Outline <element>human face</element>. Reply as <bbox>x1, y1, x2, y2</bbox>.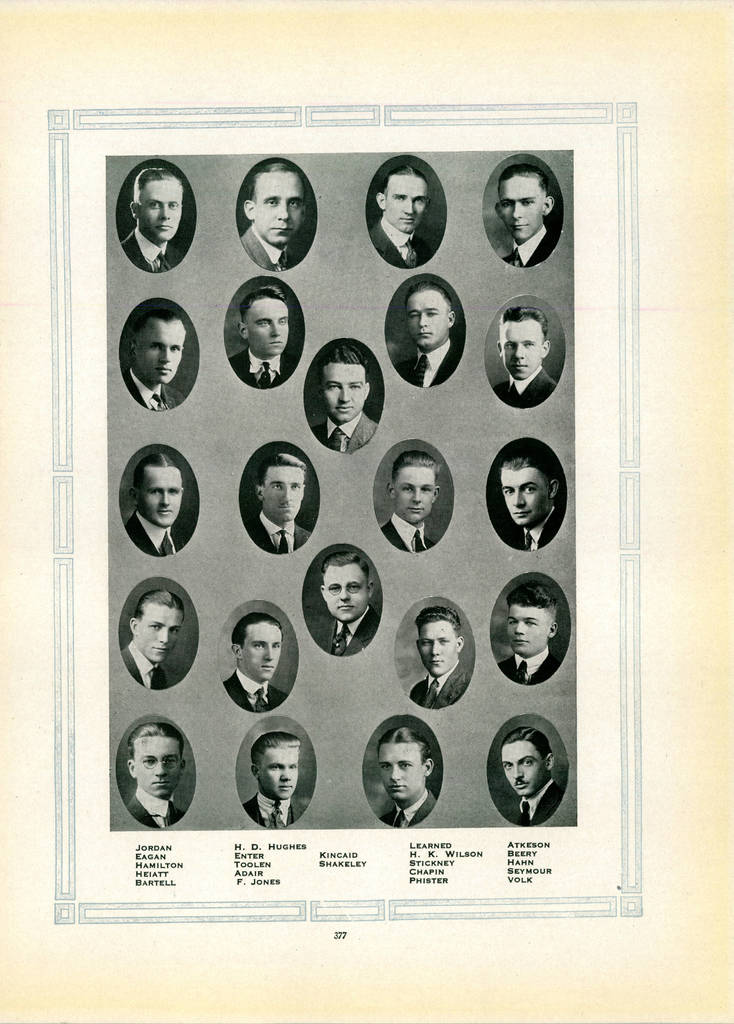
<bbox>509, 610, 554, 652</bbox>.
